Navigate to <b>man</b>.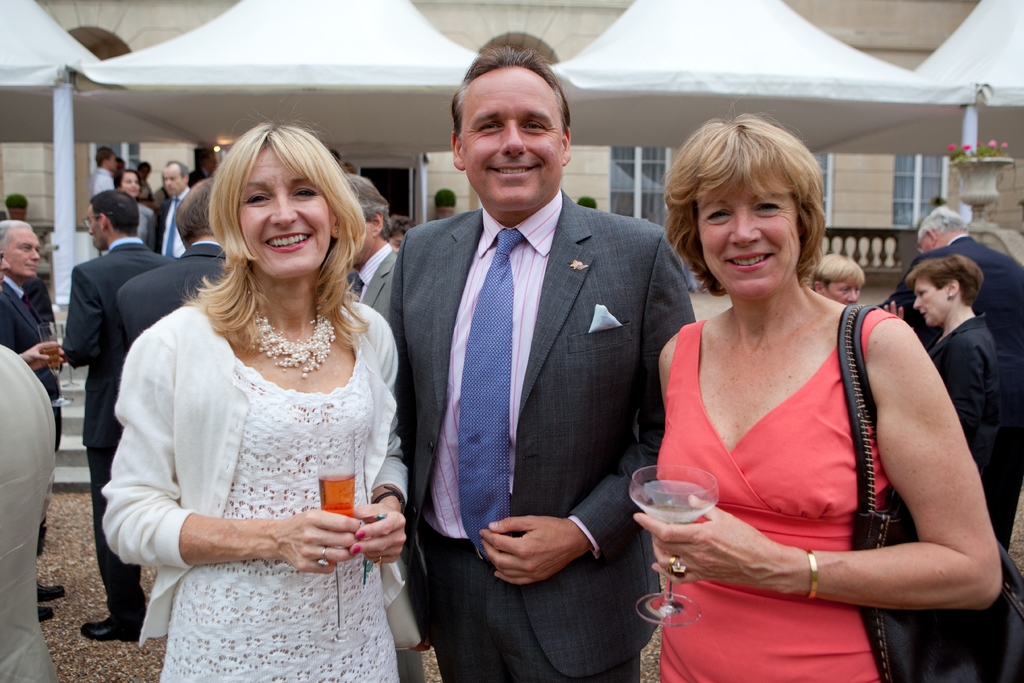
Navigation target: 0 220 68 616.
